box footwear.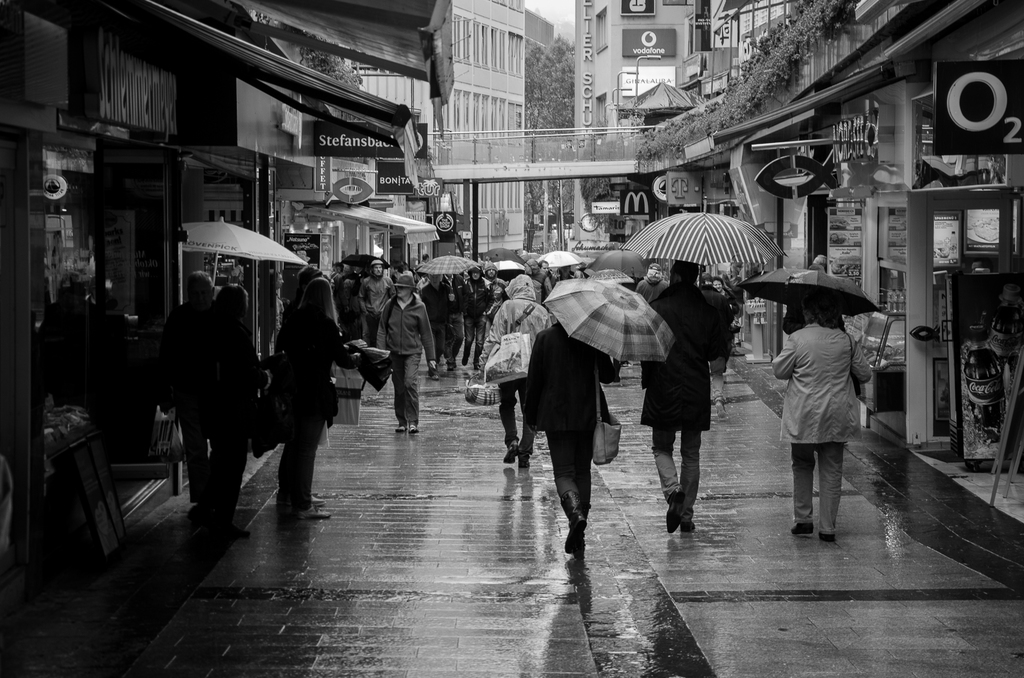
pyautogui.locateOnScreen(444, 357, 456, 372).
